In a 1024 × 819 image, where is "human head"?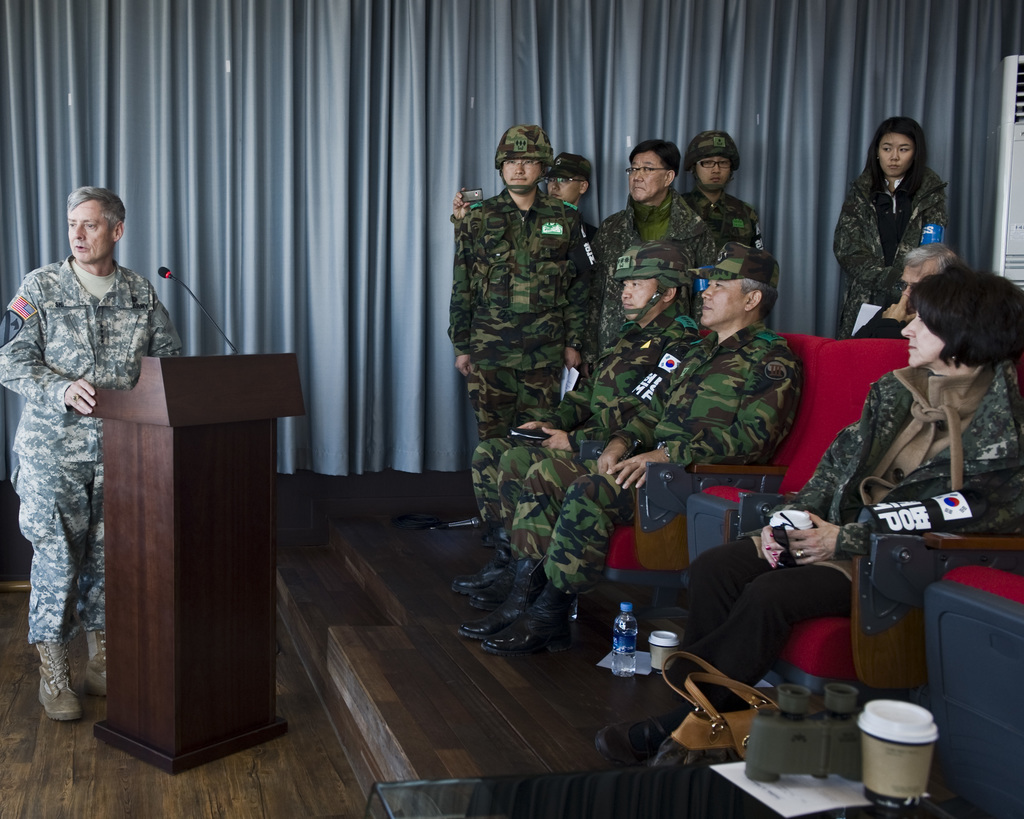
l=500, t=123, r=543, b=196.
